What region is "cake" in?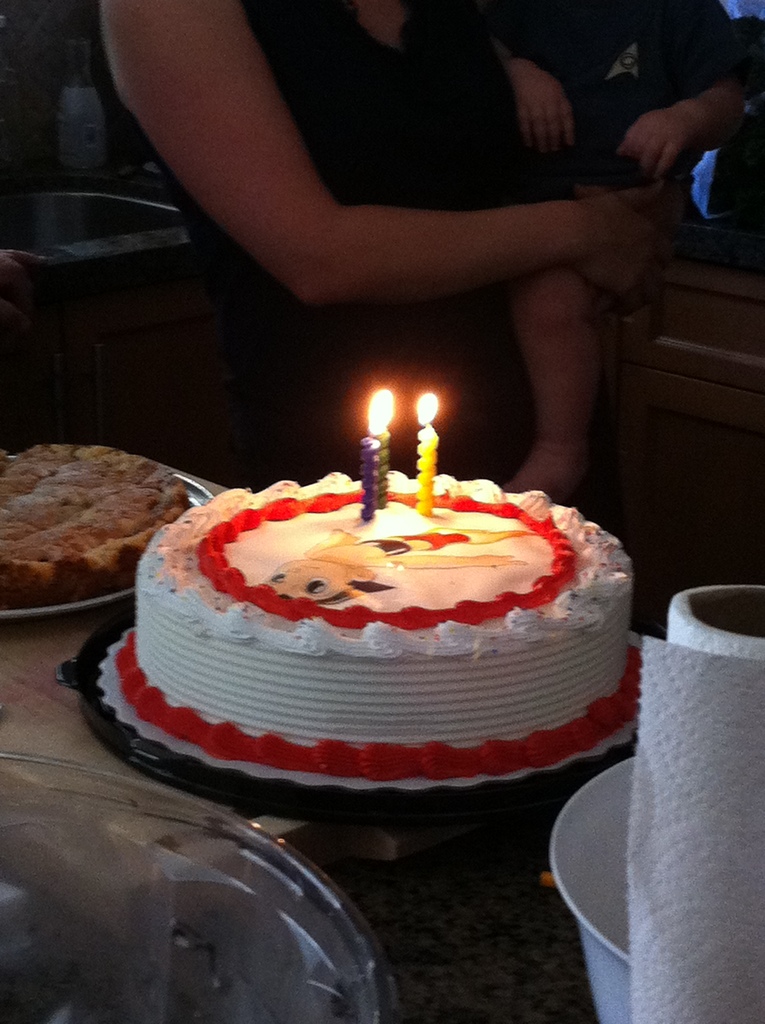
{"x1": 91, "y1": 463, "x2": 654, "y2": 804}.
